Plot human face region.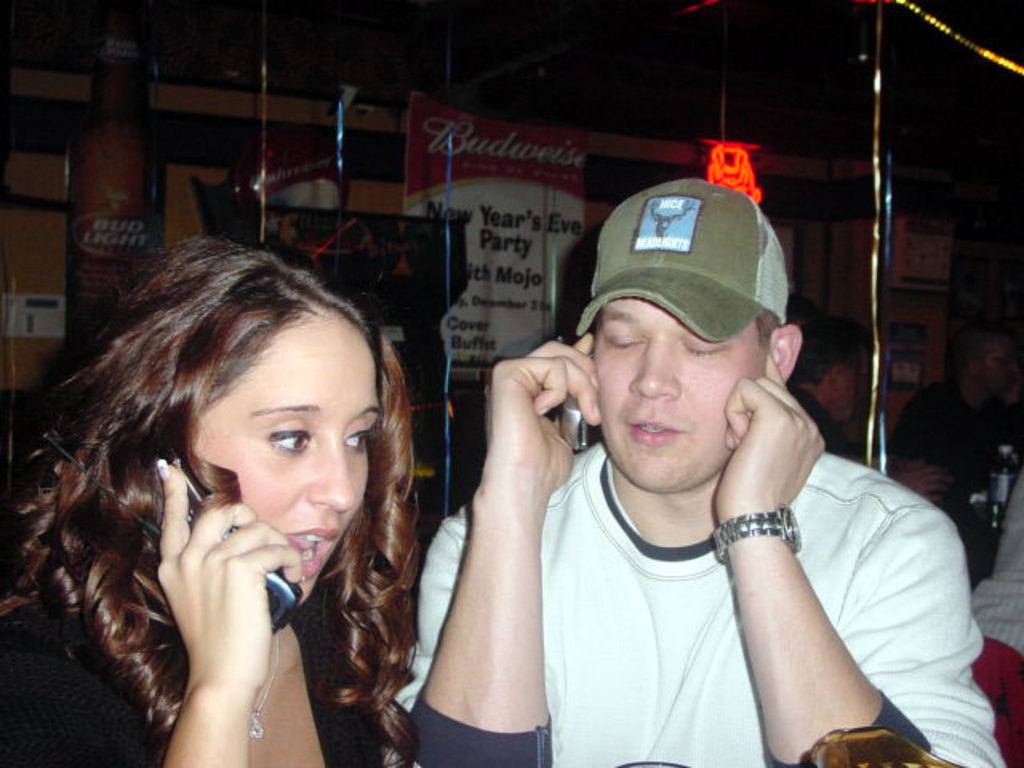
Plotted at locate(602, 301, 768, 486).
